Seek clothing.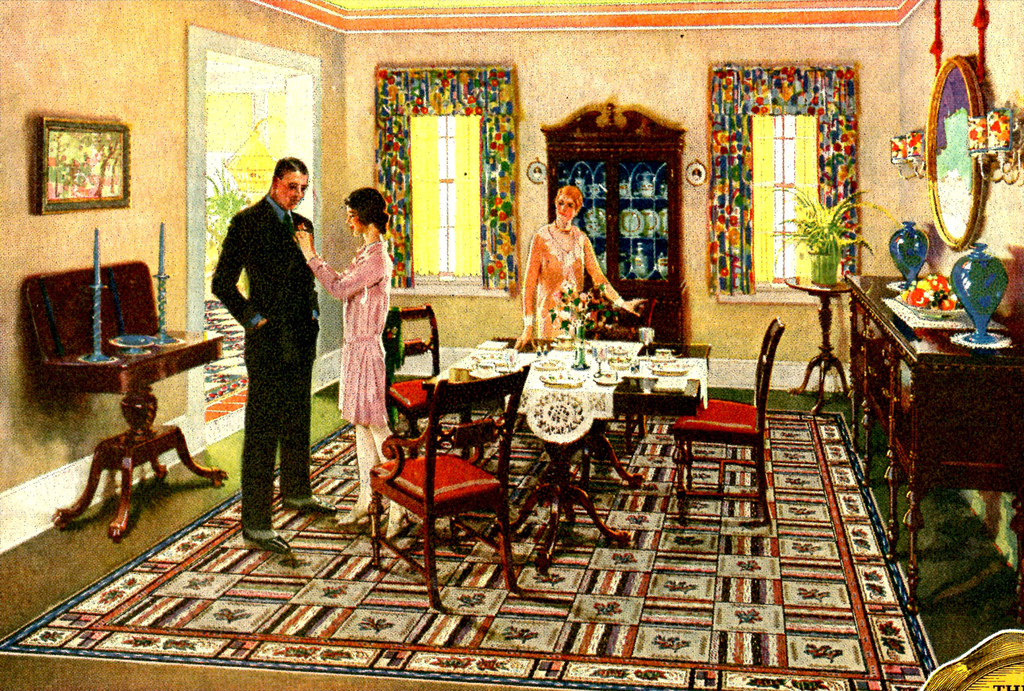
bbox=[519, 227, 607, 342].
